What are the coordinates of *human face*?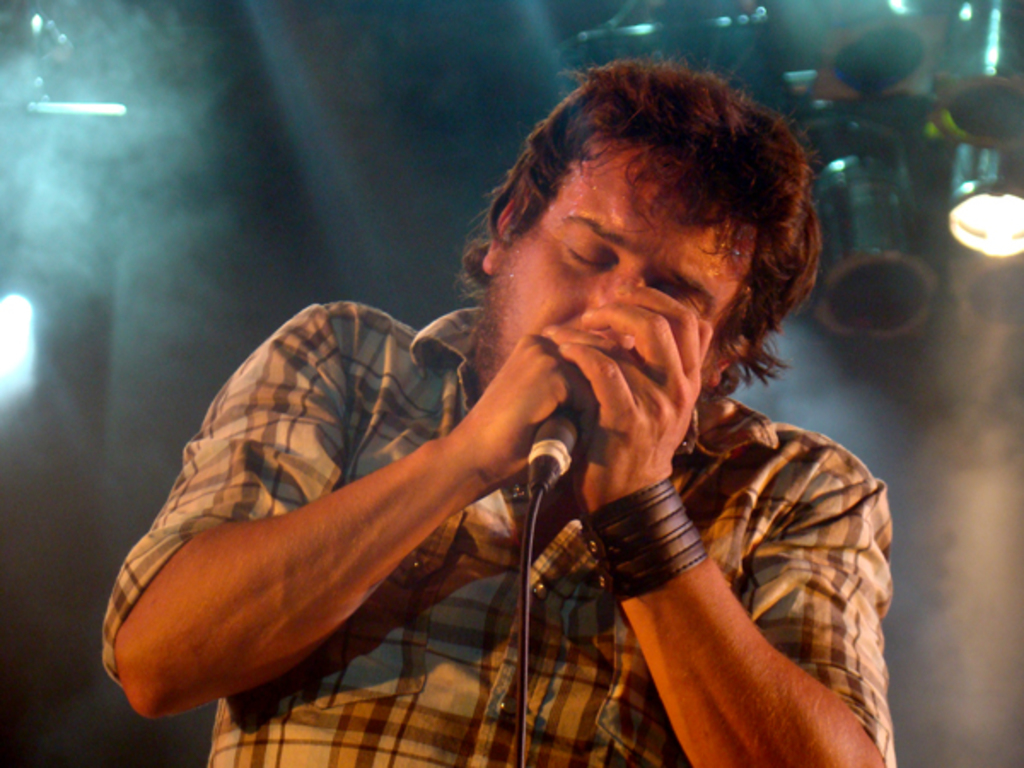
x1=469 y1=137 x2=754 y2=403.
